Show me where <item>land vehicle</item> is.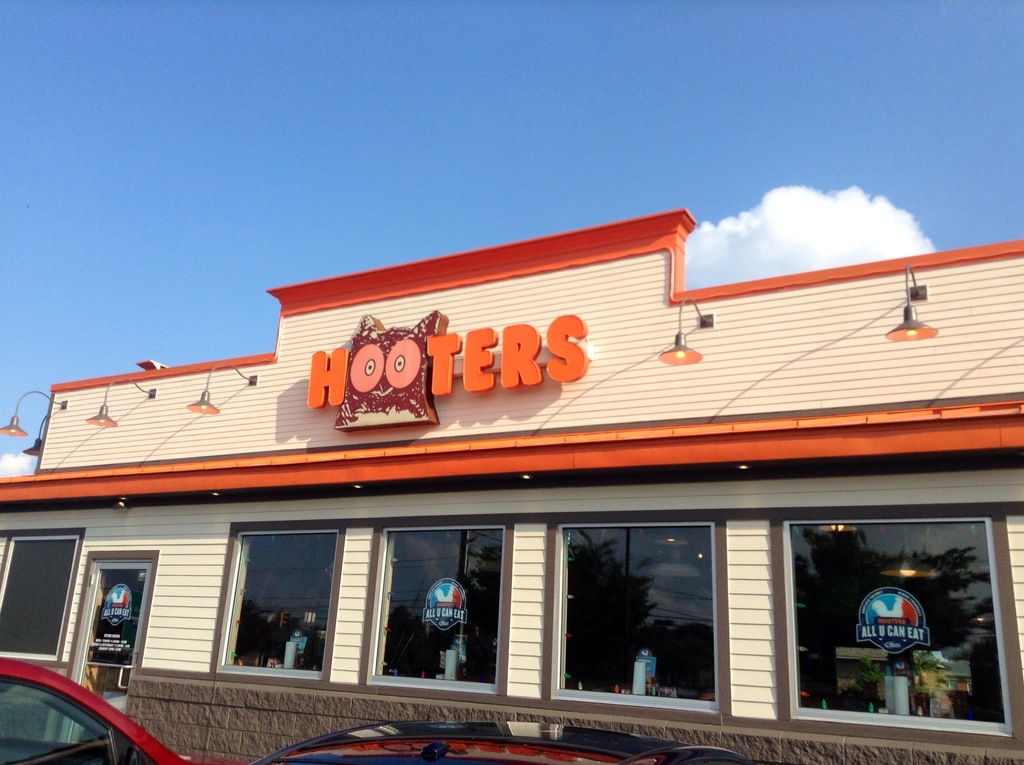
<item>land vehicle</item> is at l=6, t=648, r=188, b=764.
